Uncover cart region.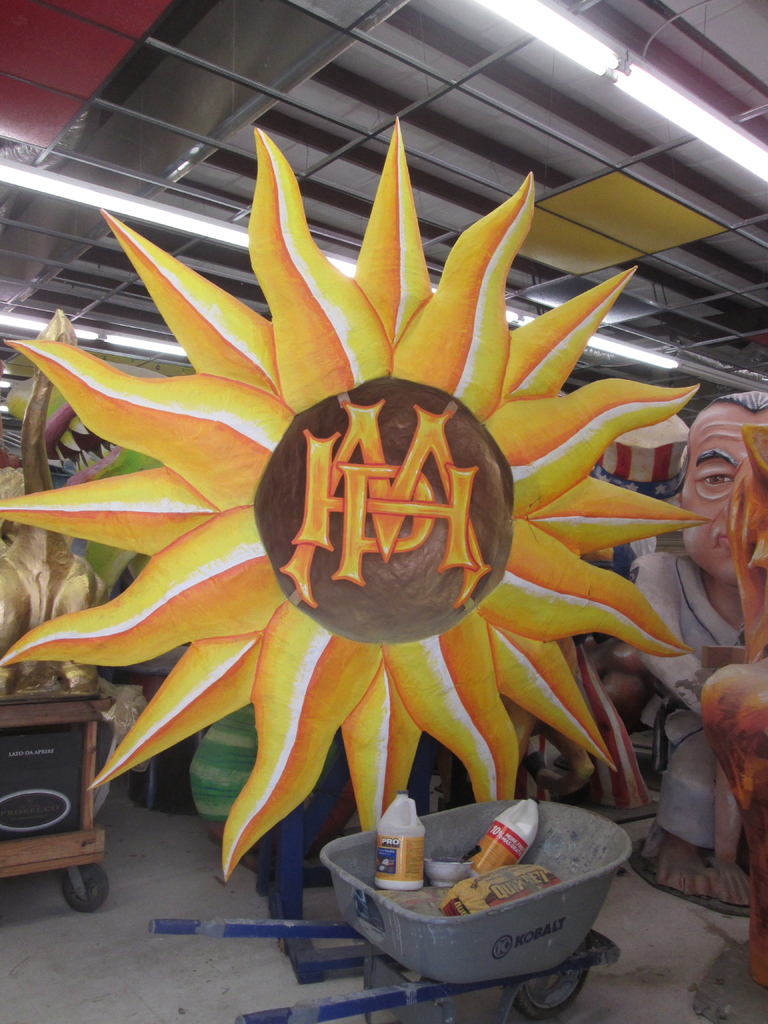
Uncovered: select_region(0, 683, 119, 917).
